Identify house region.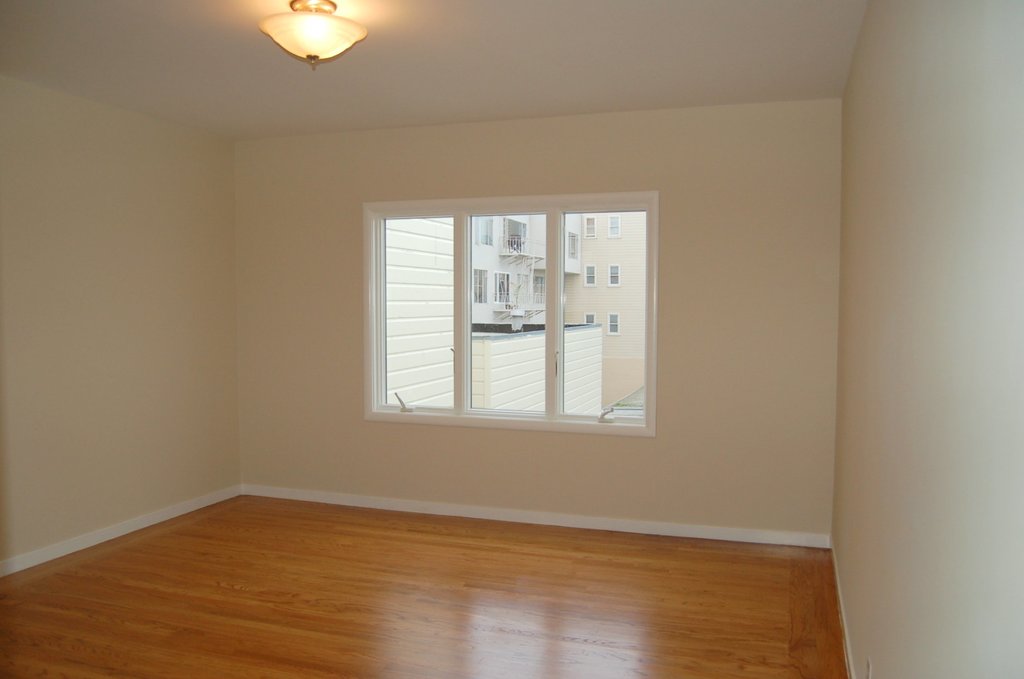
Region: <bbox>0, 3, 1023, 678</bbox>.
